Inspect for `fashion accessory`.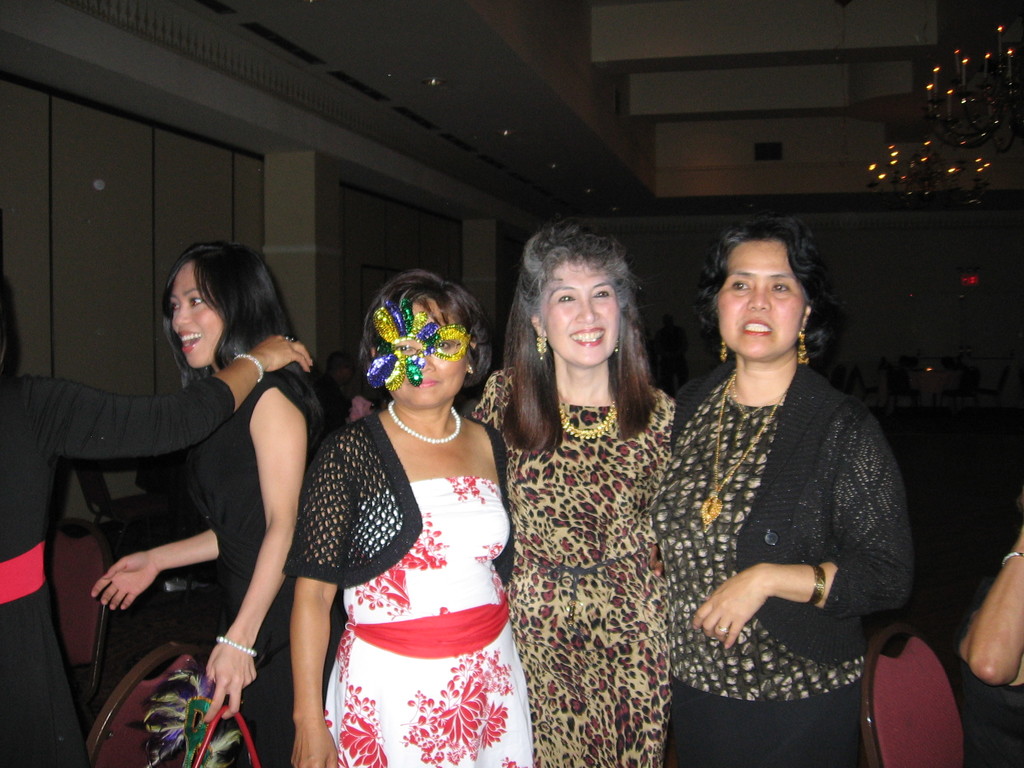
Inspection: Rect(216, 636, 257, 654).
